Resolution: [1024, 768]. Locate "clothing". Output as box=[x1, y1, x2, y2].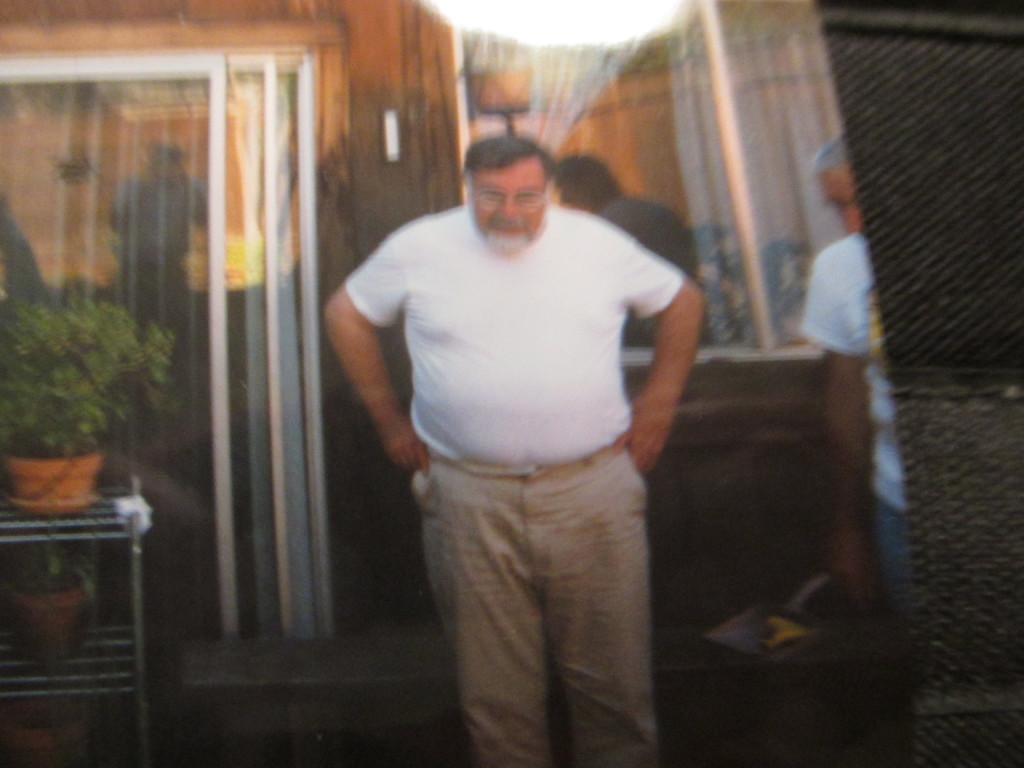
box=[800, 236, 912, 701].
